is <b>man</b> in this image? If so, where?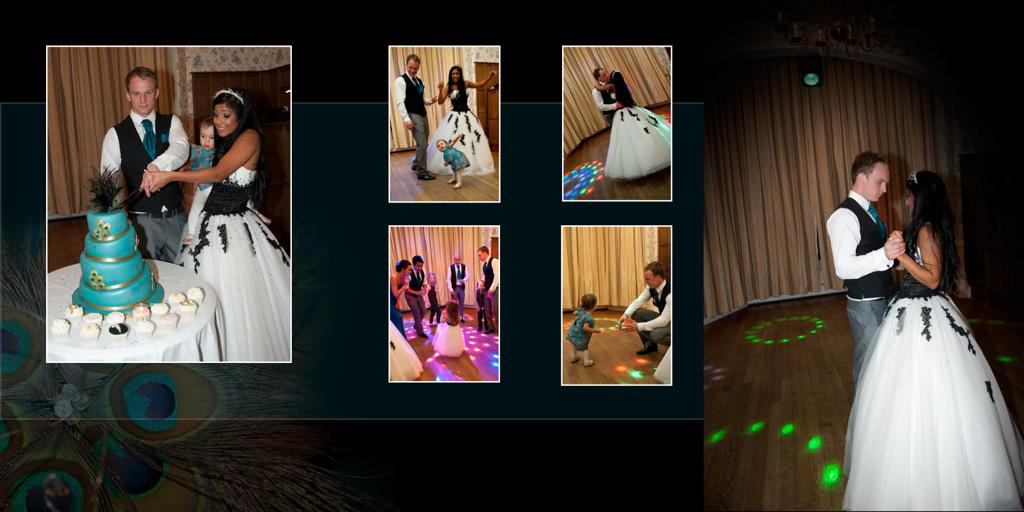
Yes, at 618/257/671/356.
